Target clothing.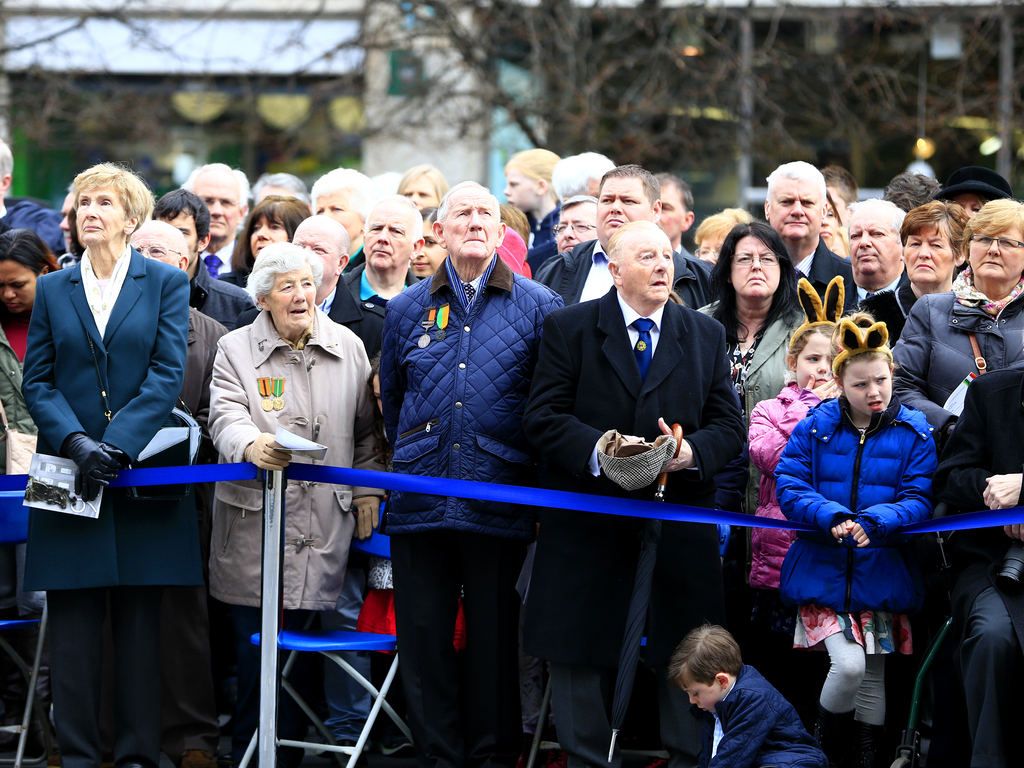
Target region: x1=316, y1=268, x2=365, y2=349.
